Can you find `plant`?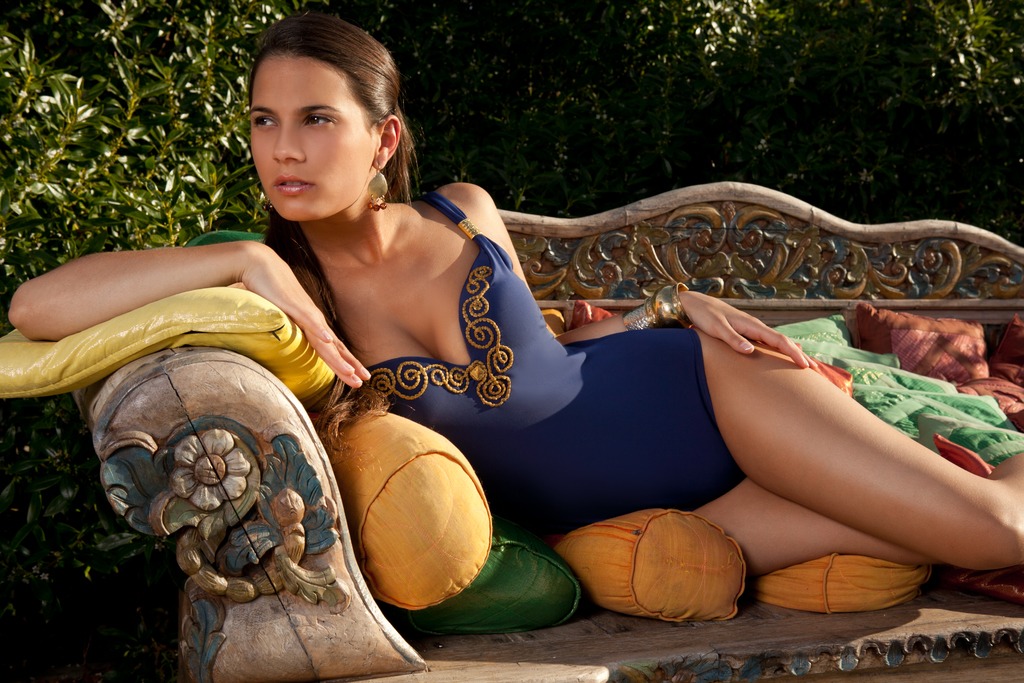
Yes, bounding box: bbox=[4, 375, 121, 624].
